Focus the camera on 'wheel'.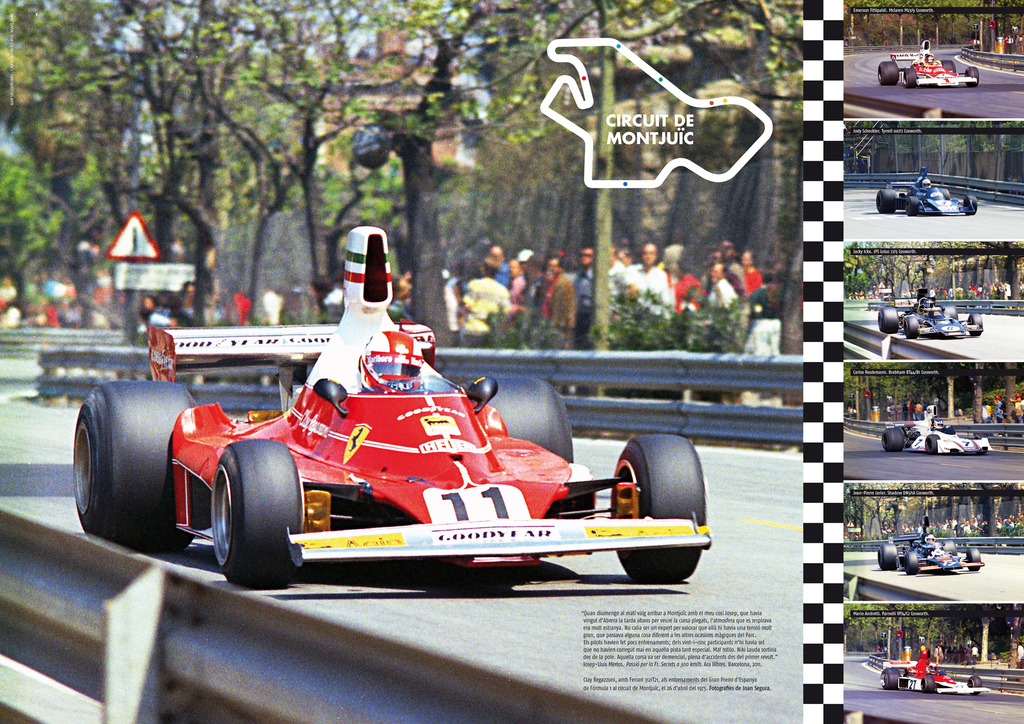
Focus region: x1=883, y1=430, x2=903, y2=451.
